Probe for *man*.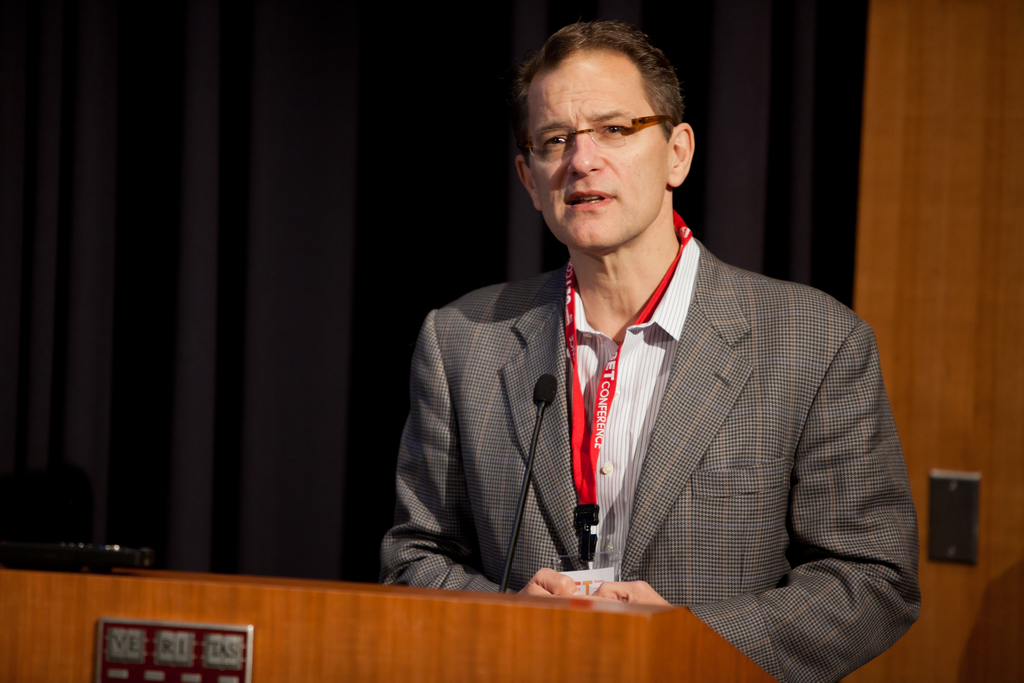
Probe result: l=357, t=45, r=908, b=645.
